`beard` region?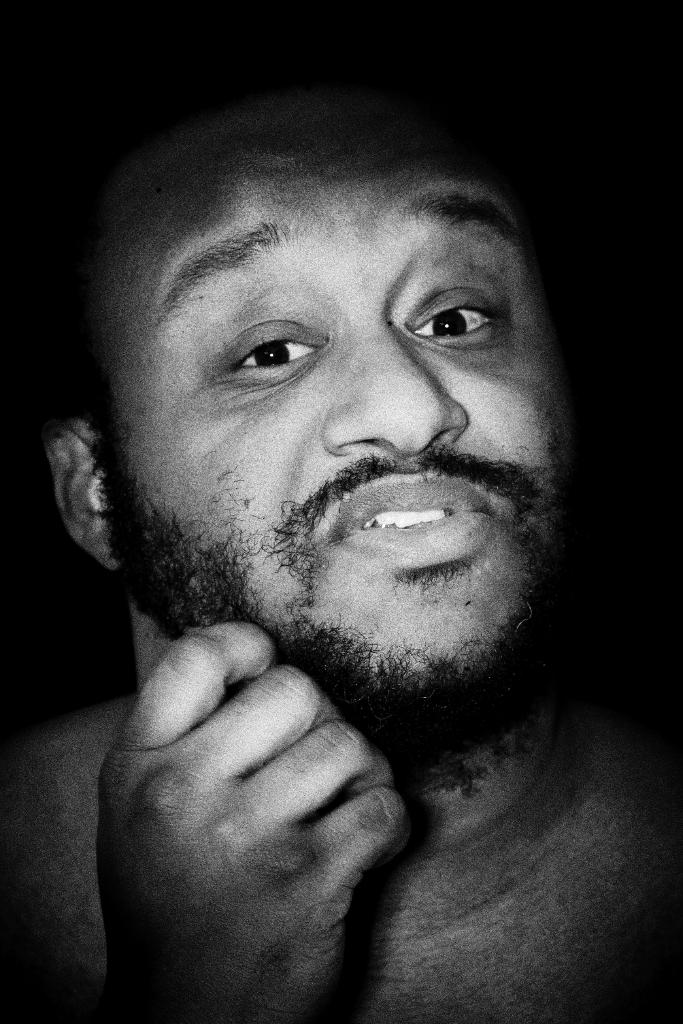
112:493:565:739
